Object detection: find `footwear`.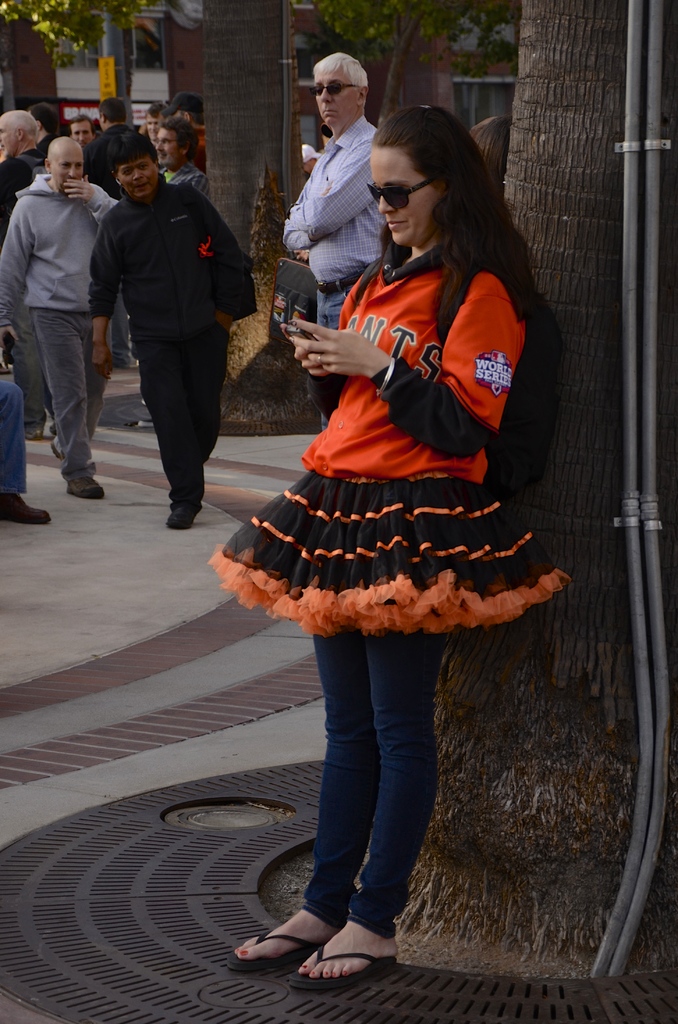
[160,501,204,532].
